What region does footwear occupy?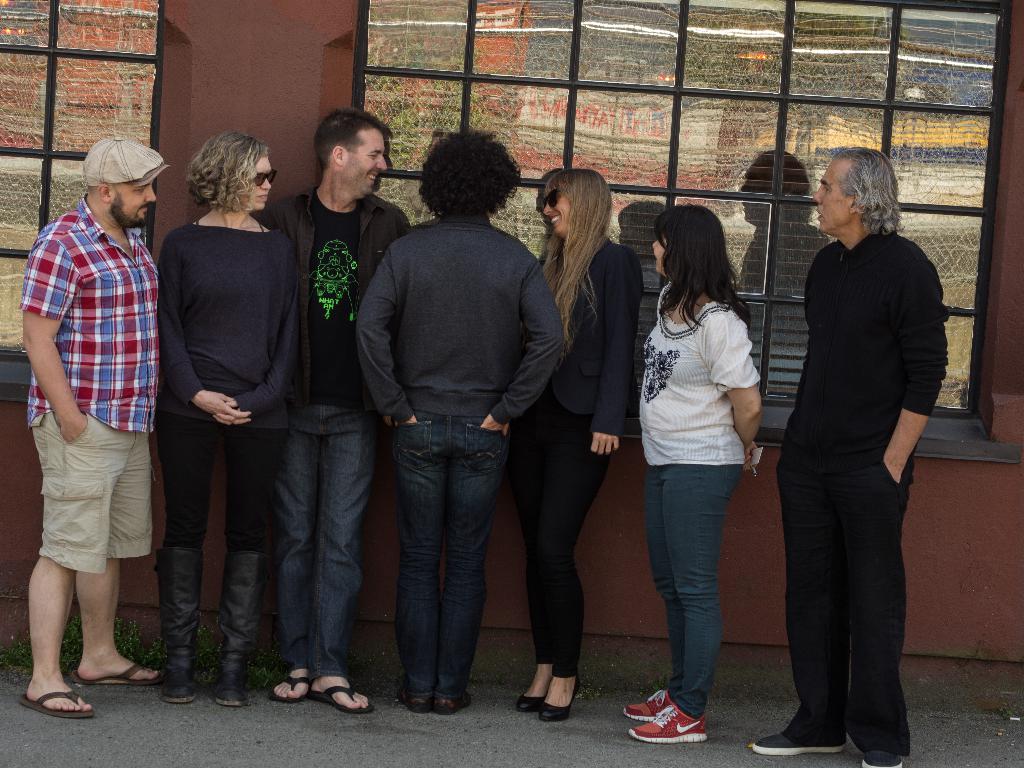
<bbox>535, 666, 582, 721</bbox>.
